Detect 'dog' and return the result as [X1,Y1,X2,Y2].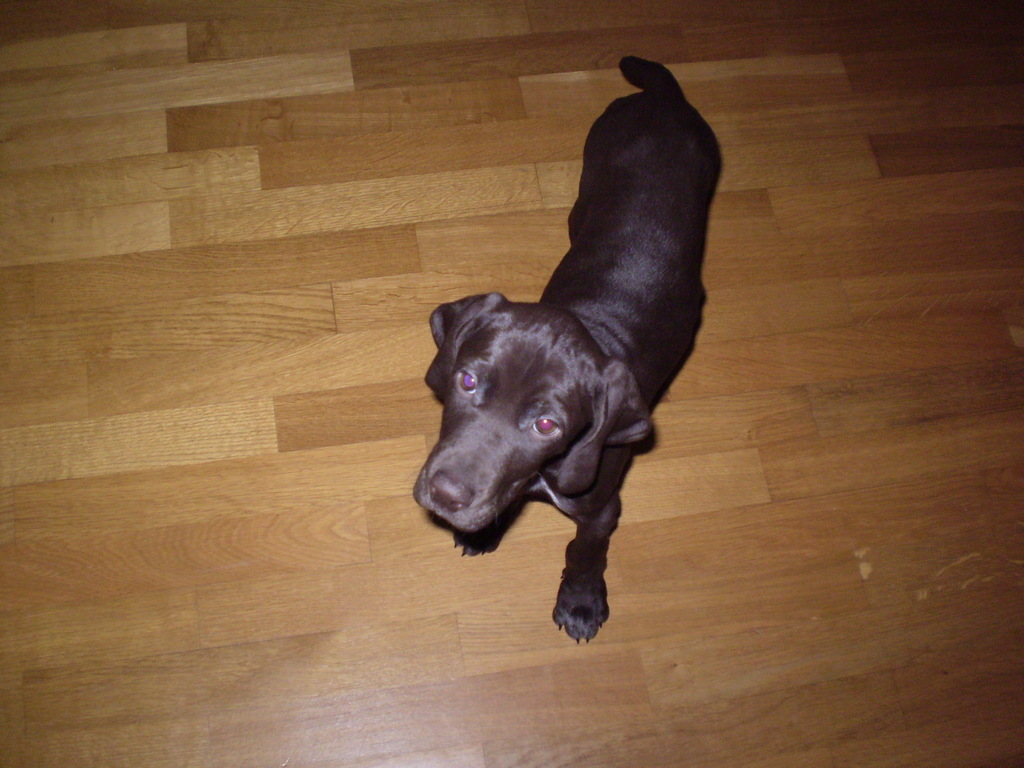
[413,56,721,640].
